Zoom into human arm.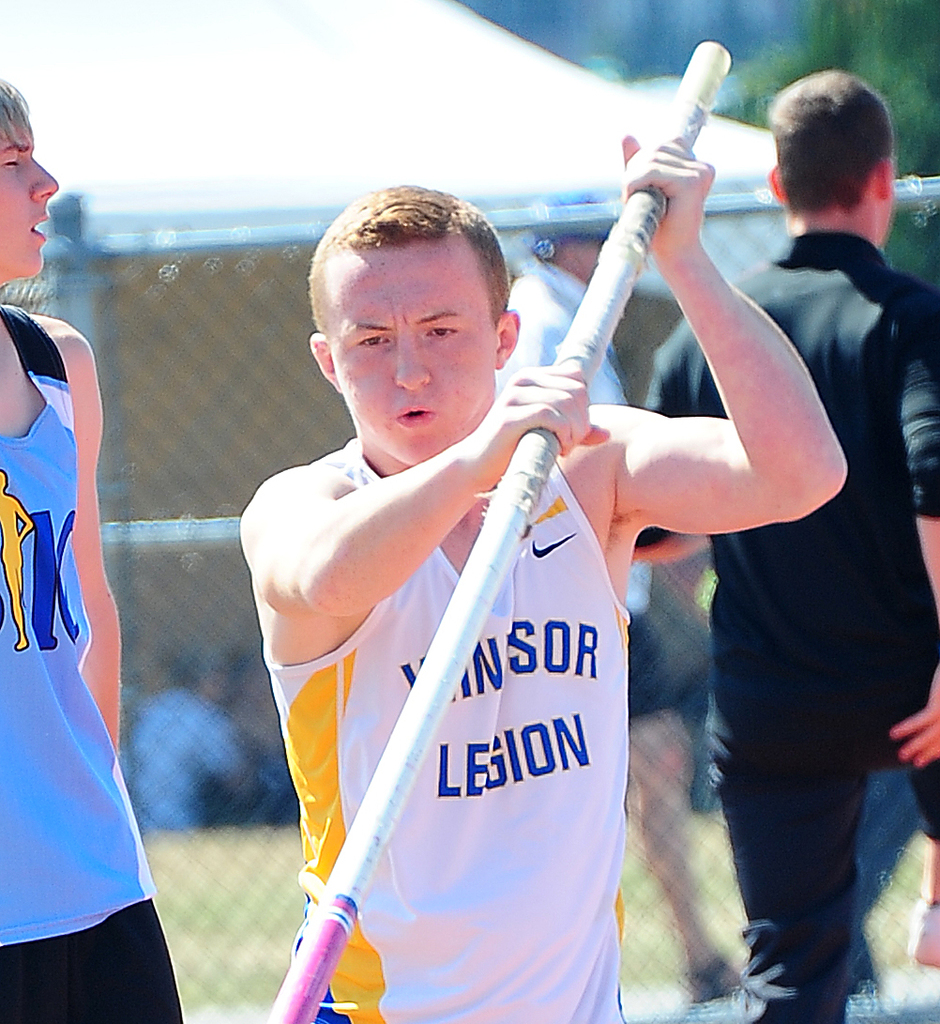
Zoom target: [235,363,610,617].
